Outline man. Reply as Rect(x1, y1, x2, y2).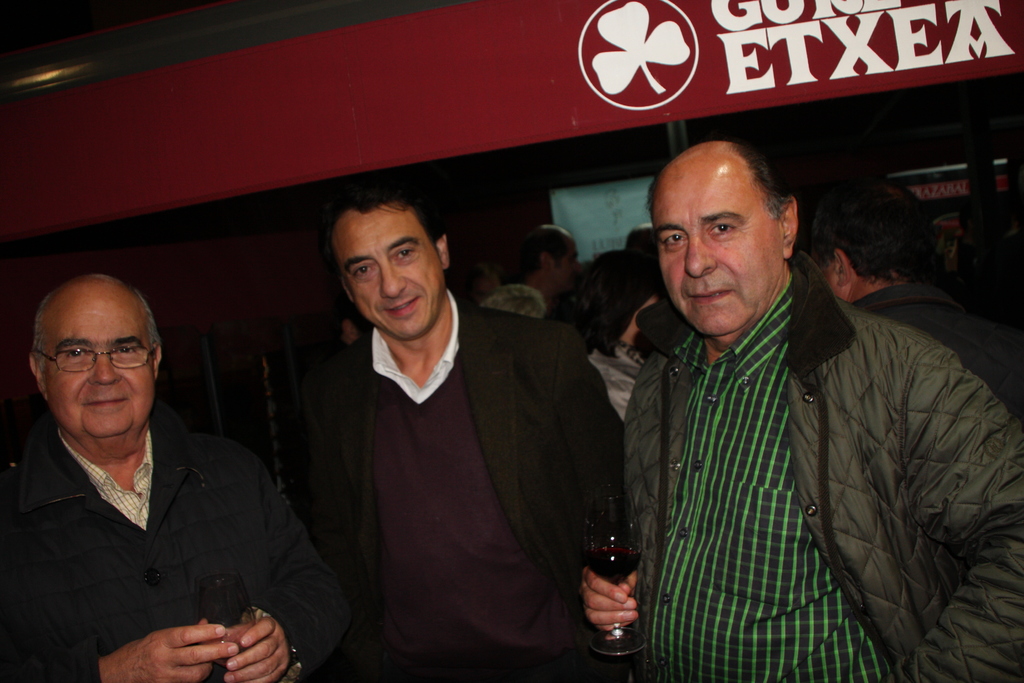
Rect(321, 191, 625, 682).
